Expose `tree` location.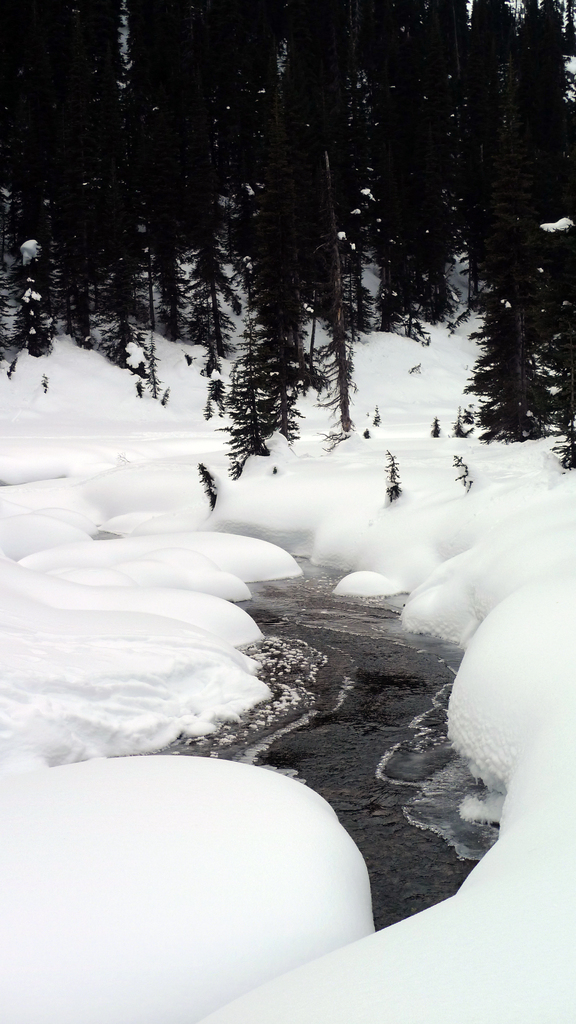
Exposed at box=[0, 160, 151, 373].
